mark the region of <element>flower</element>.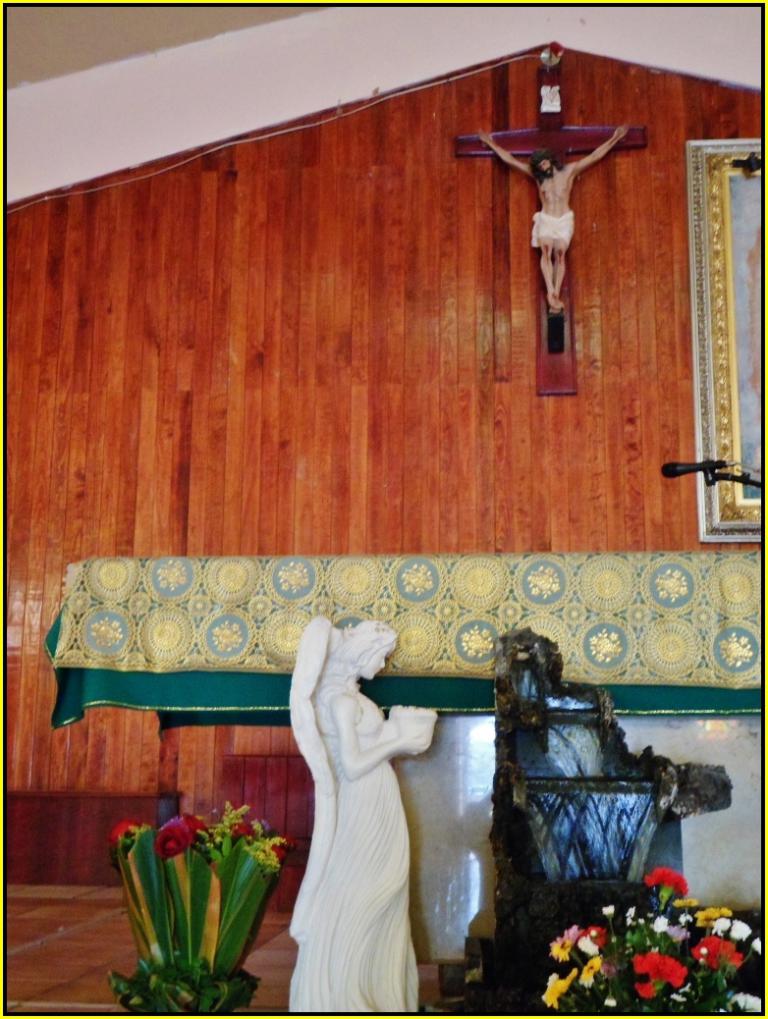
Region: <region>631, 951, 687, 986</region>.
